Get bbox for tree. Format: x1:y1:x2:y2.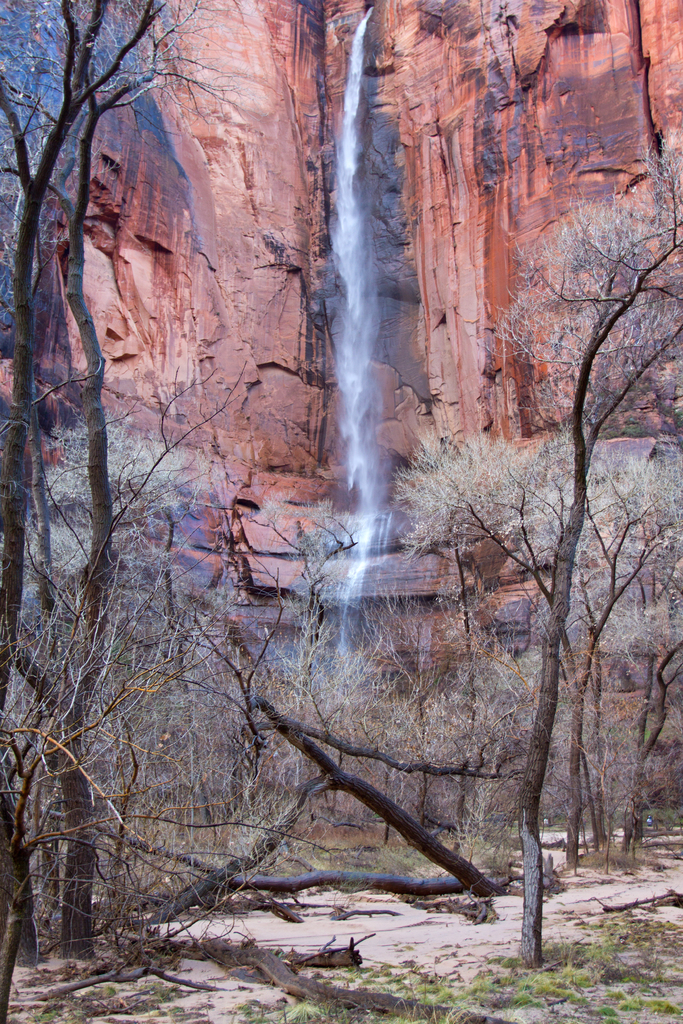
0:1:229:961.
